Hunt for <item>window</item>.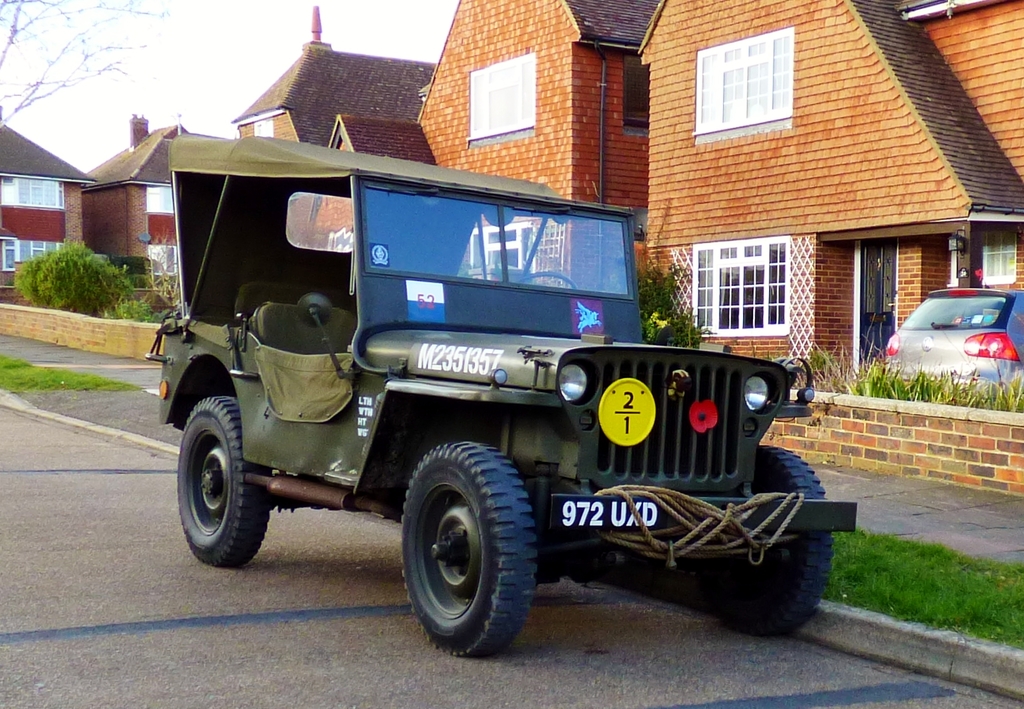
Hunted down at box=[467, 55, 535, 144].
